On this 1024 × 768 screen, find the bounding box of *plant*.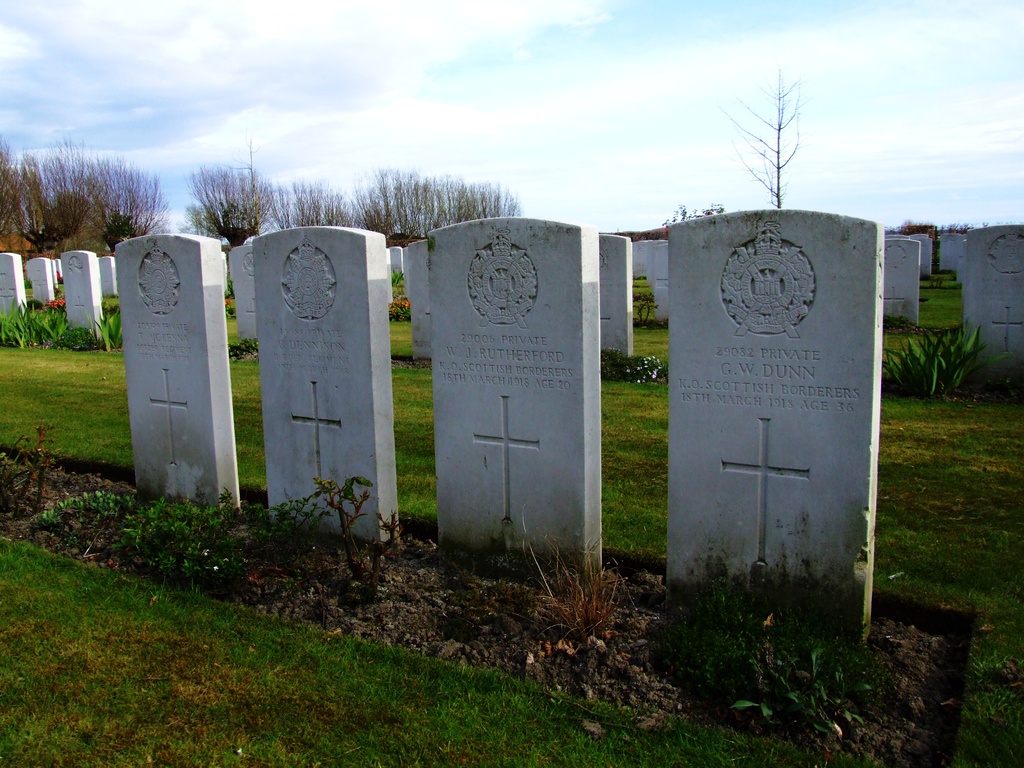
Bounding box: <box>598,352,668,561</box>.
